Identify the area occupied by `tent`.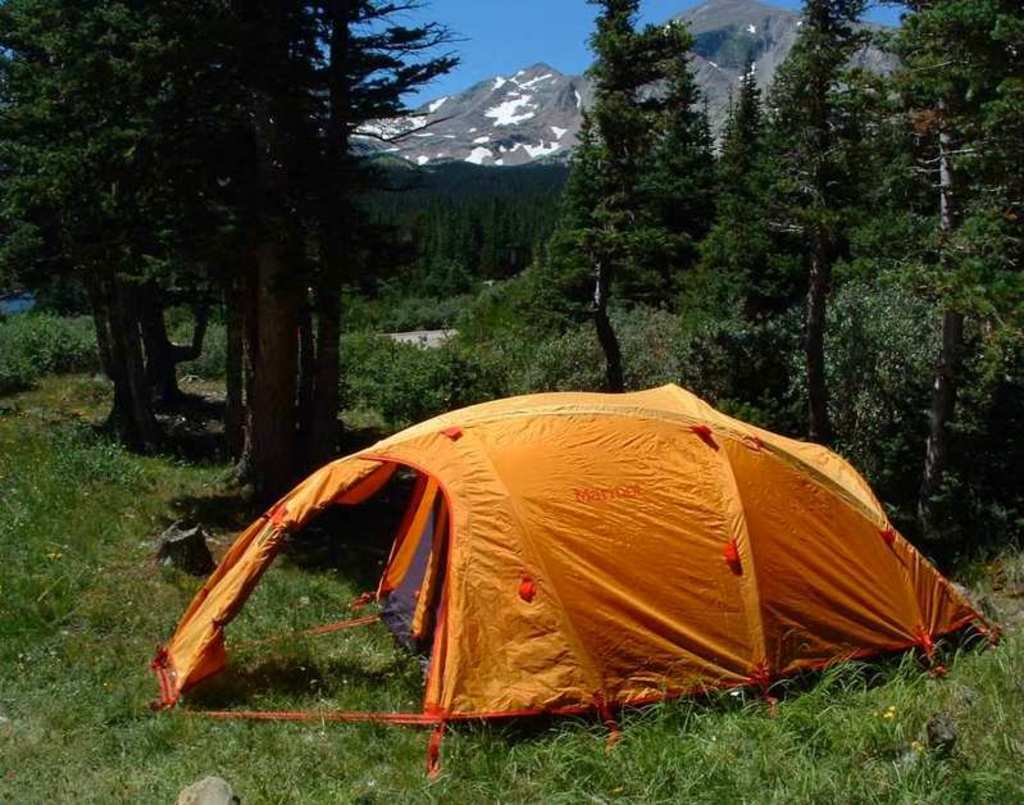
Area: bbox=[128, 385, 980, 745].
